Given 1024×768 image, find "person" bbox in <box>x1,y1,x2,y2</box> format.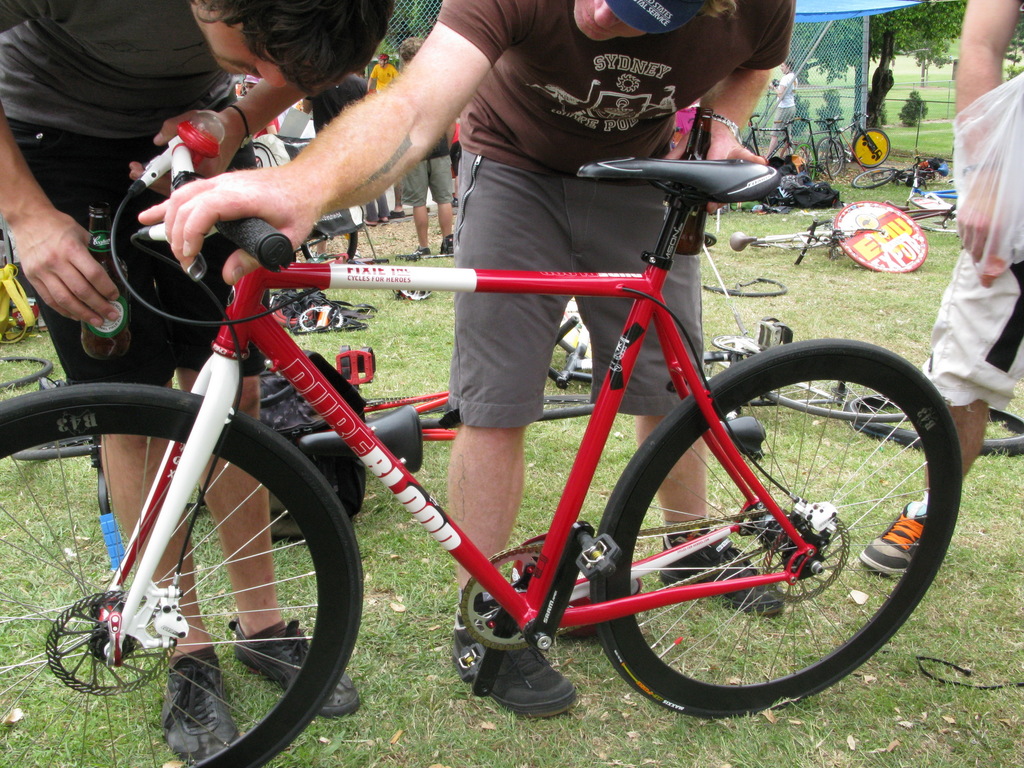
<box>0,0,395,767</box>.
